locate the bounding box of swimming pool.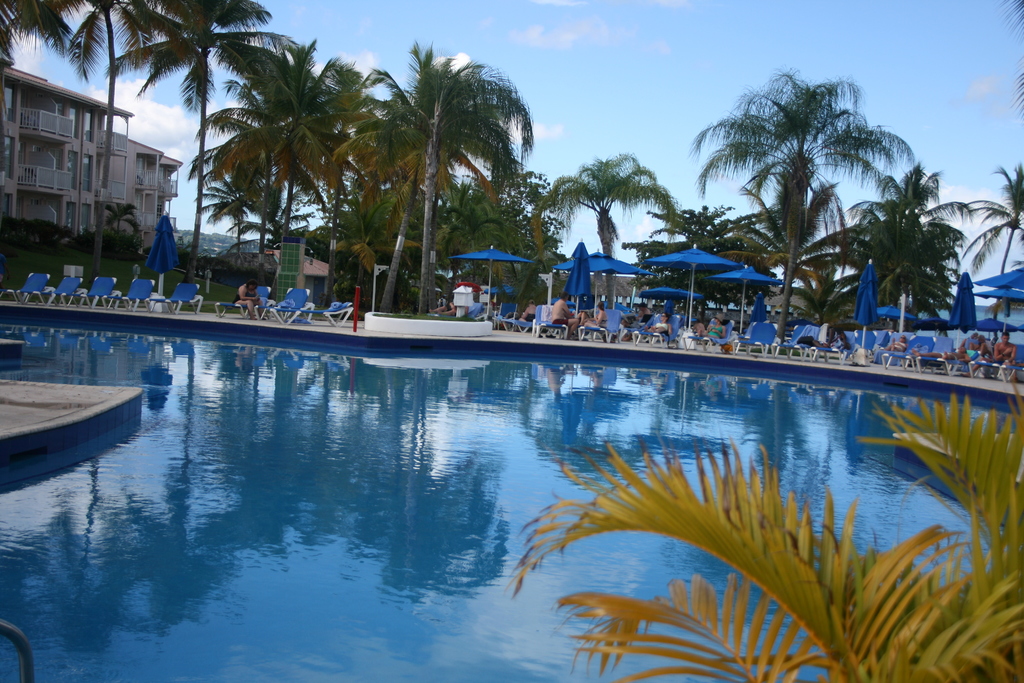
Bounding box: Rect(0, 309, 1023, 682).
